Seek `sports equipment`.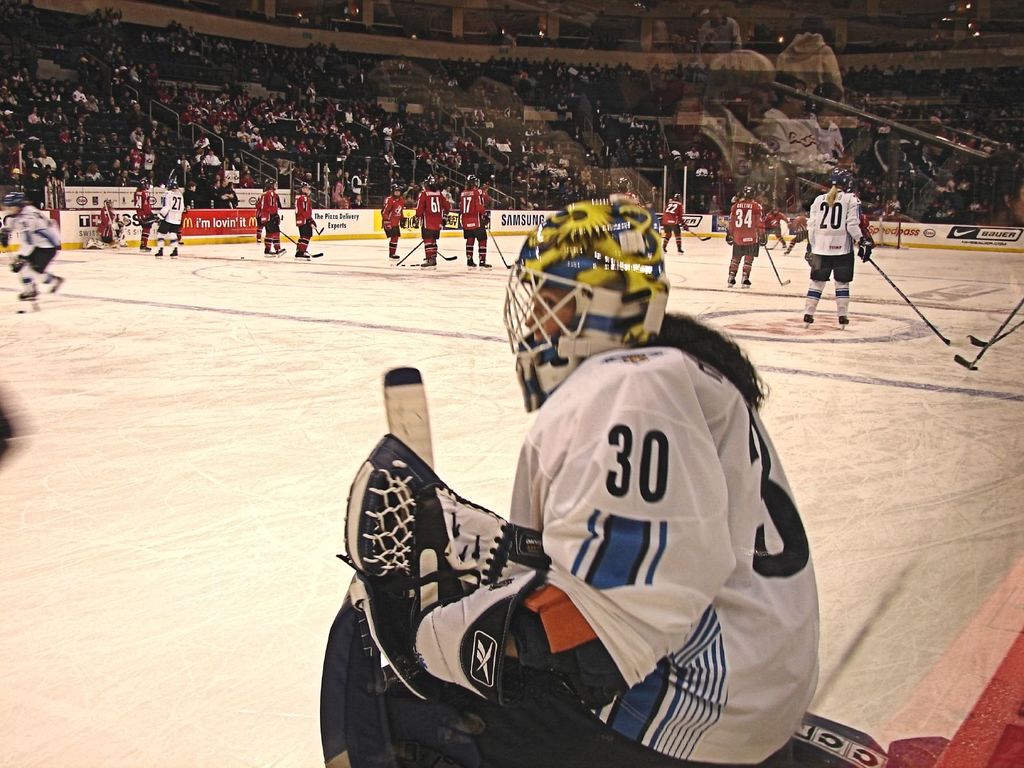
detection(139, 177, 152, 192).
